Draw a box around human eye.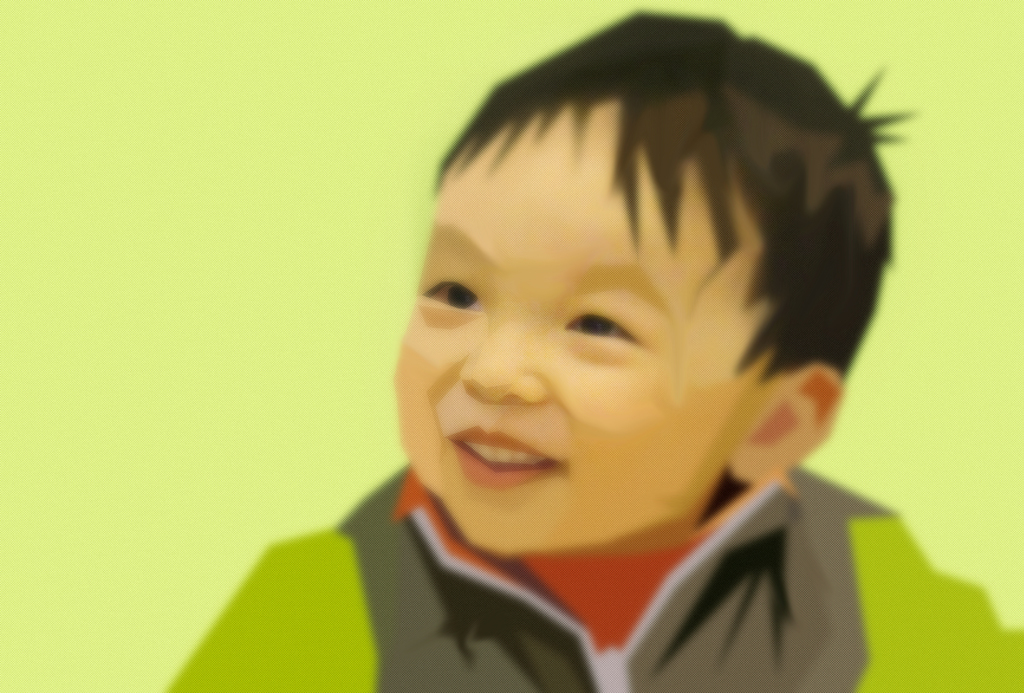
bbox(415, 273, 487, 323).
